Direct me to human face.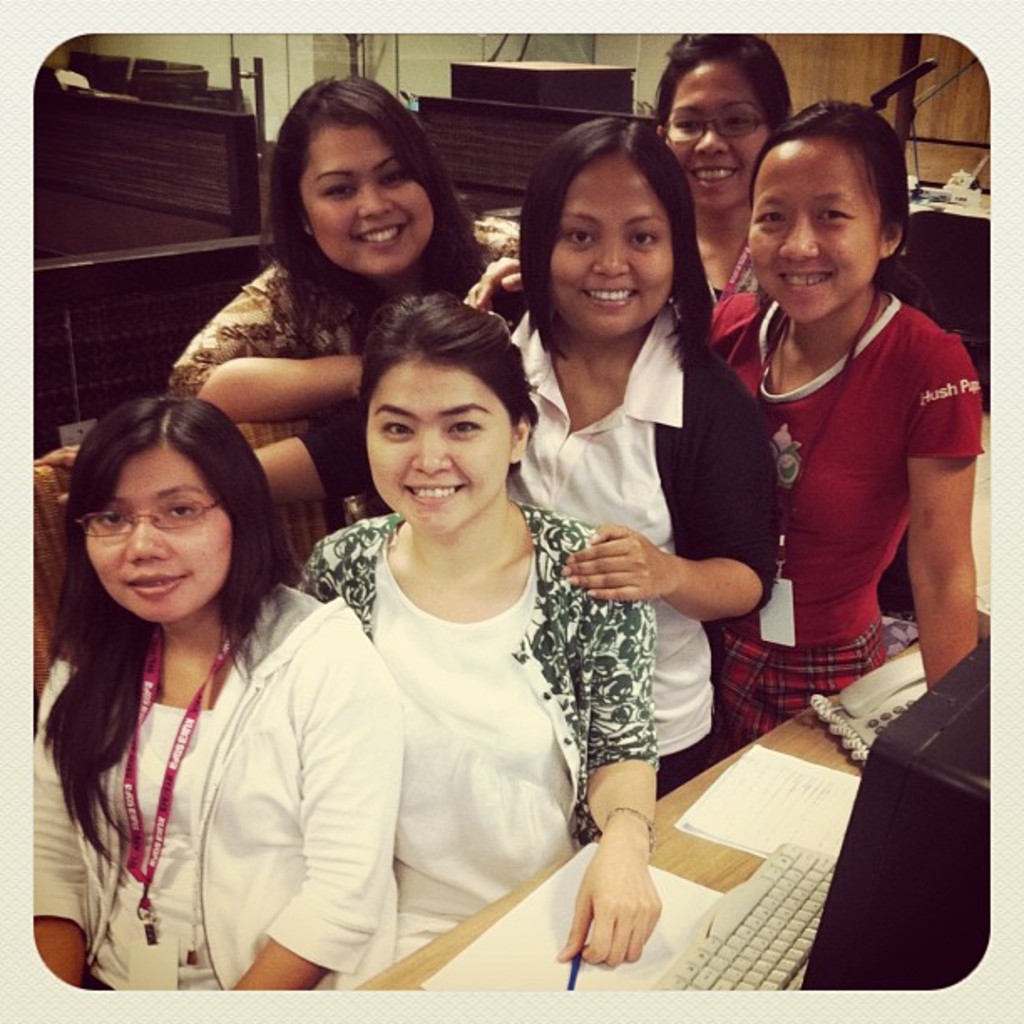
Direction: region(366, 360, 515, 535).
